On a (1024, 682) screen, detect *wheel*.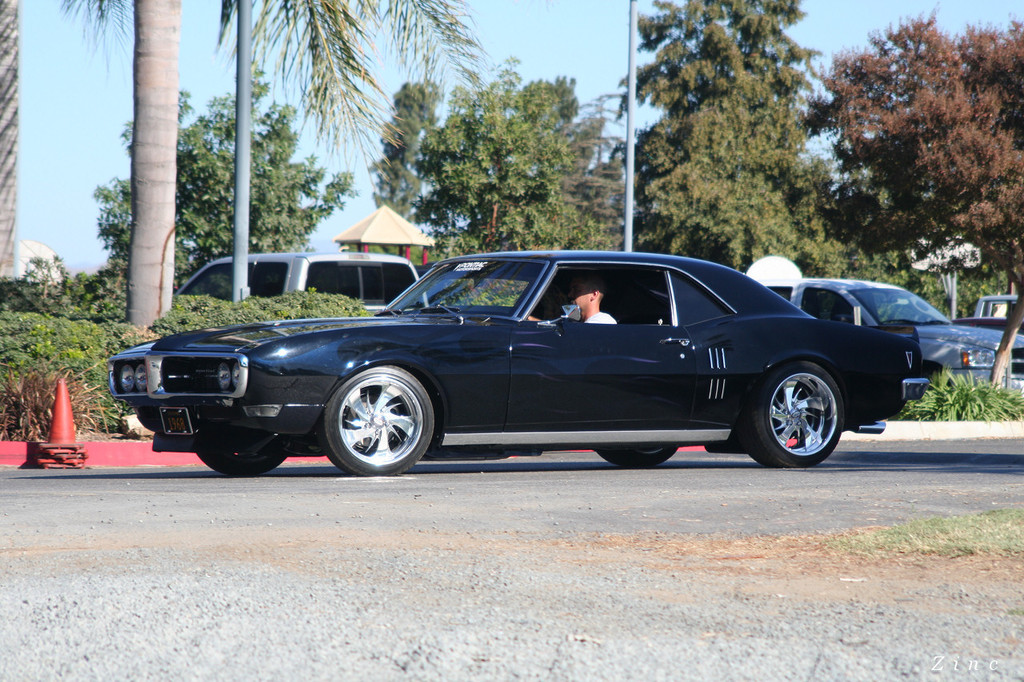
crop(602, 444, 686, 469).
